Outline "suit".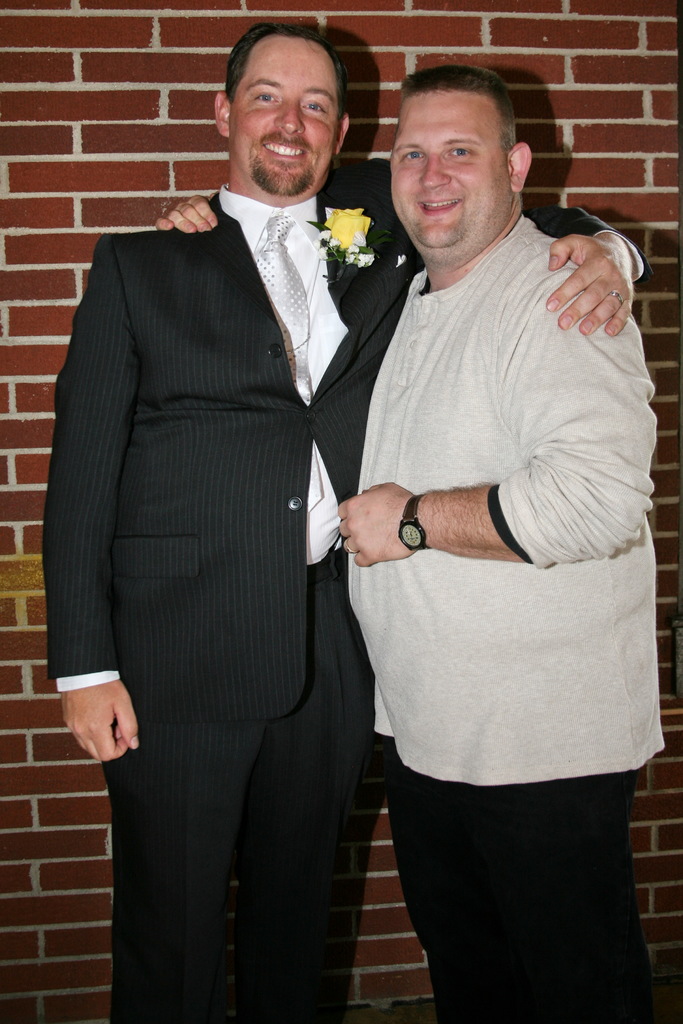
Outline: [left=44, top=186, right=643, bottom=1021].
